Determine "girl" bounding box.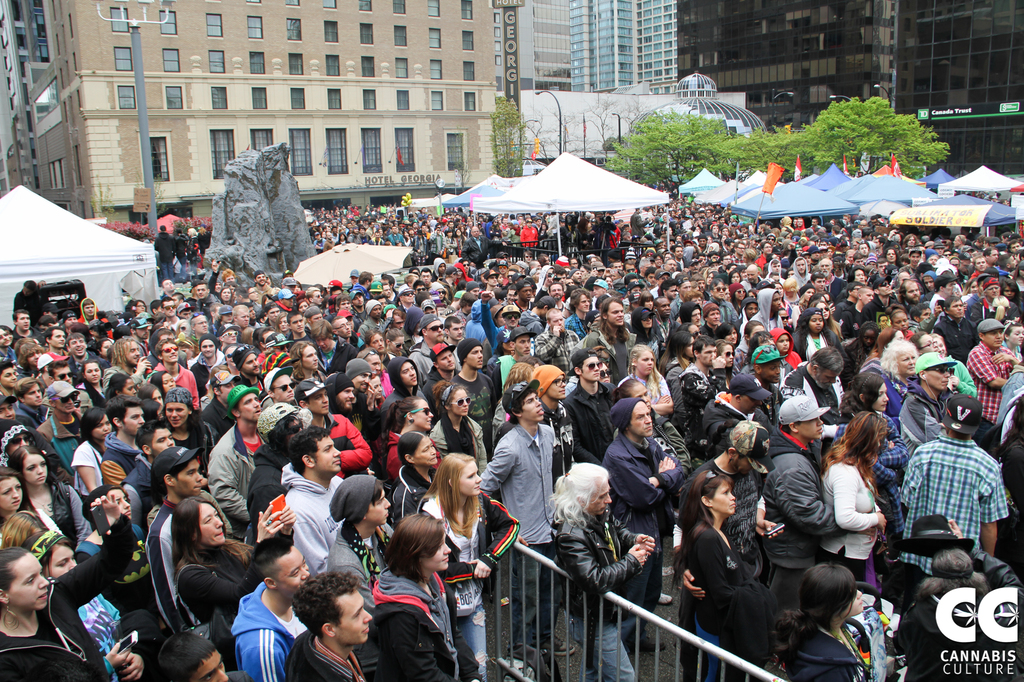
Determined: BBox(1000, 277, 1023, 305).
